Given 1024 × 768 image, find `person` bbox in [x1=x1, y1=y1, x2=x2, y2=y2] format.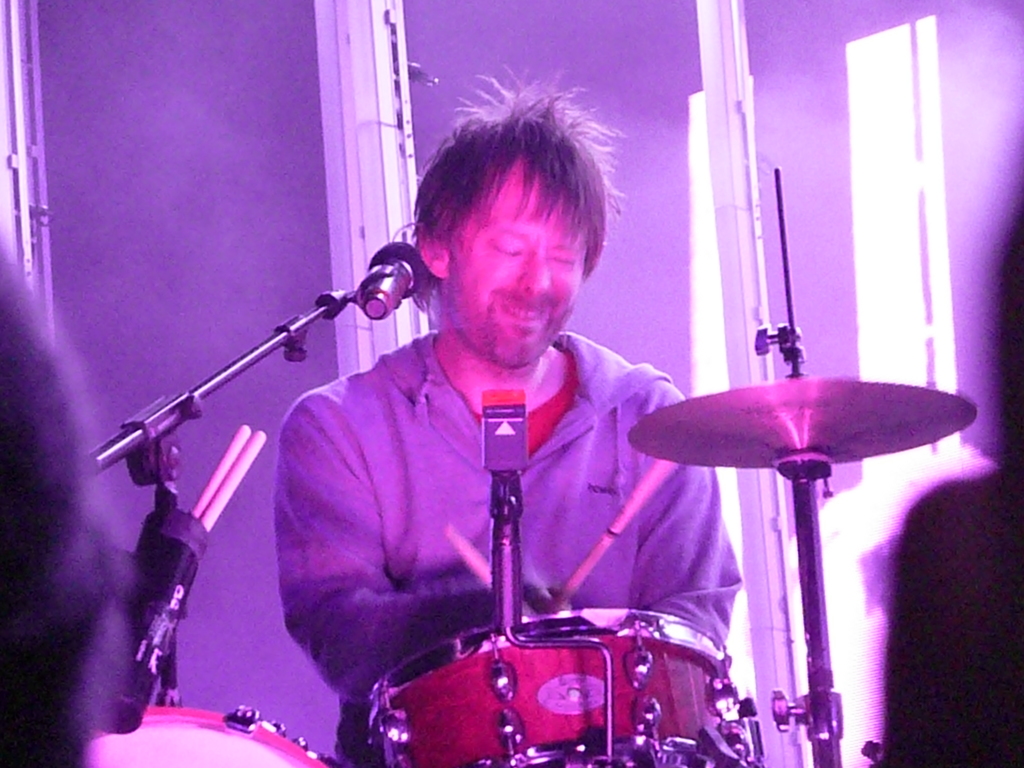
[x1=874, y1=200, x2=1023, y2=767].
